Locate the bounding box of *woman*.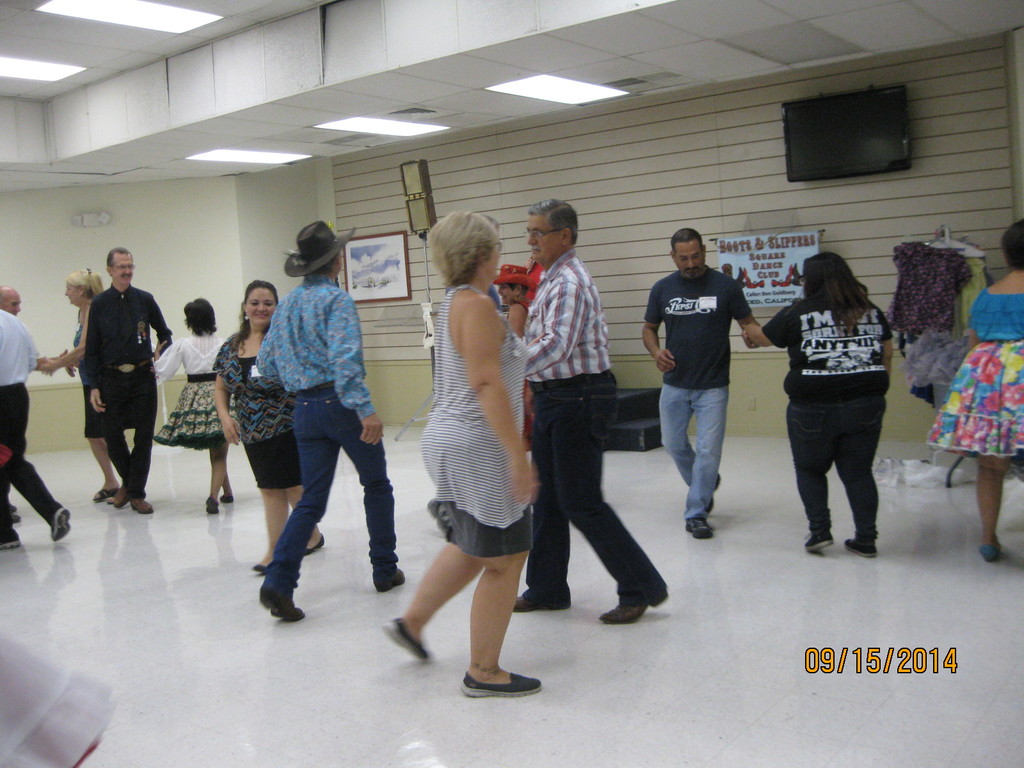
Bounding box: (927,220,1023,563).
